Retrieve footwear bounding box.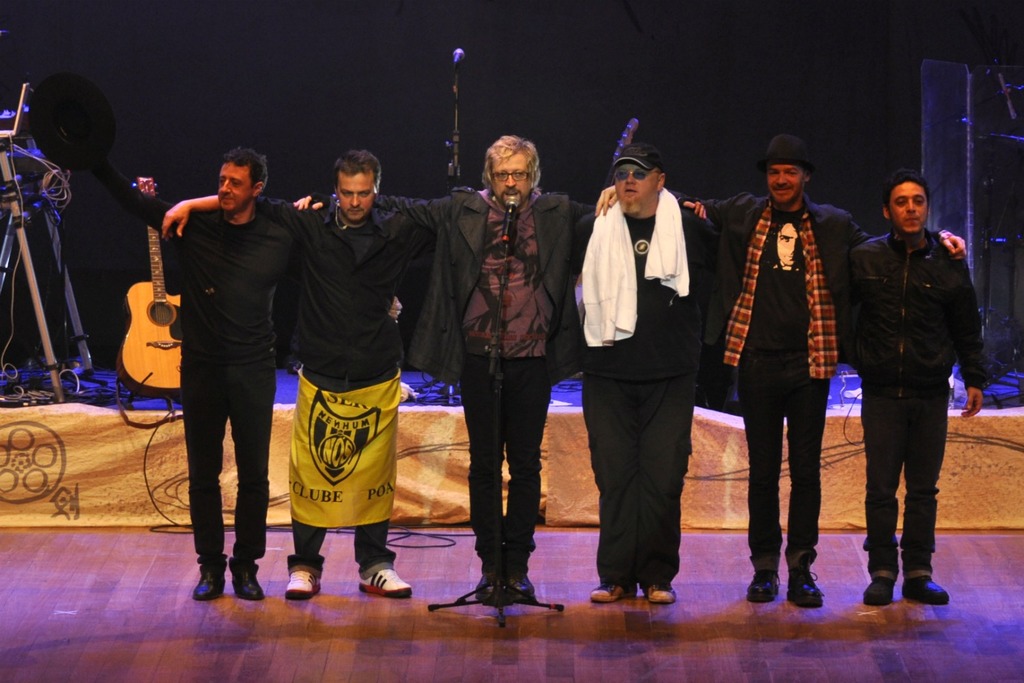
Bounding box: 588, 576, 638, 600.
